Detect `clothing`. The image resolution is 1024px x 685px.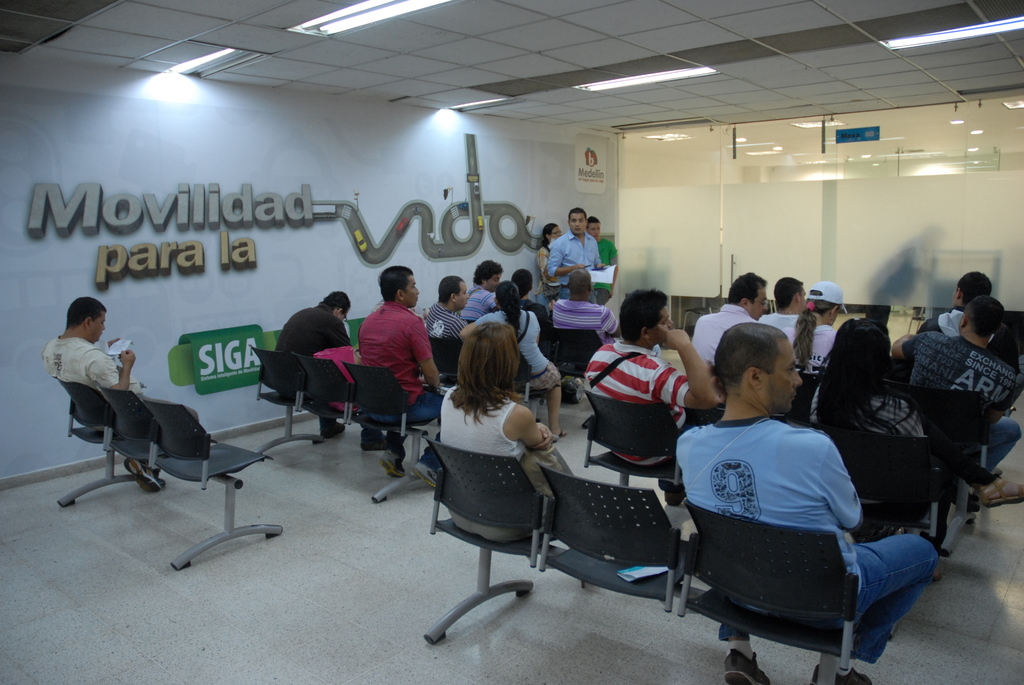
locate(467, 272, 496, 324).
